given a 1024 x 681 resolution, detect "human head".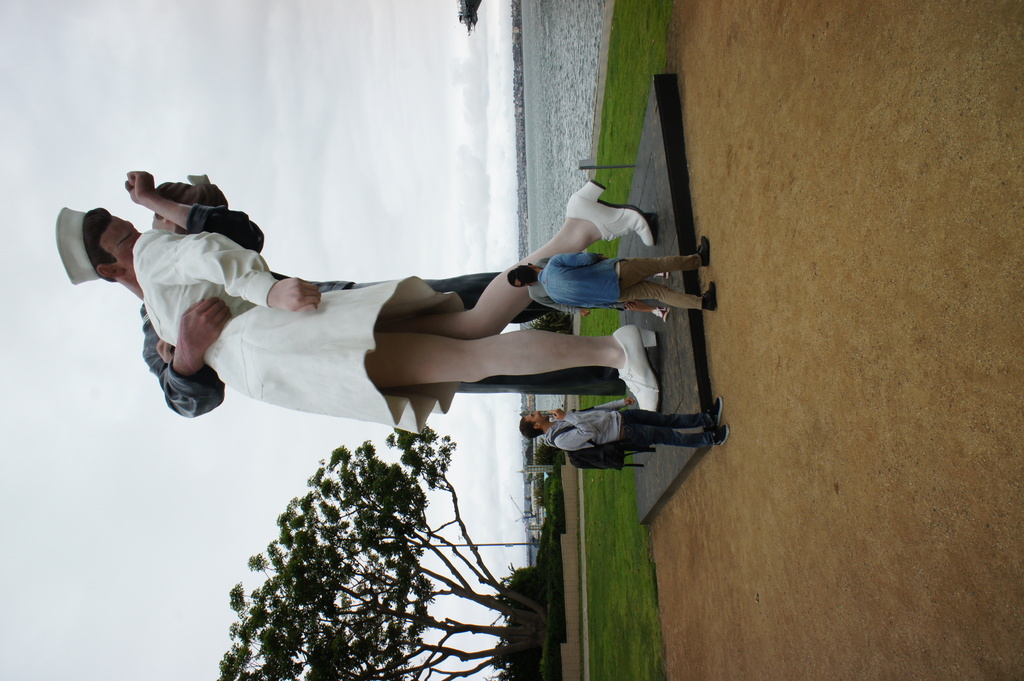
box=[53, 206, 143, 300].
